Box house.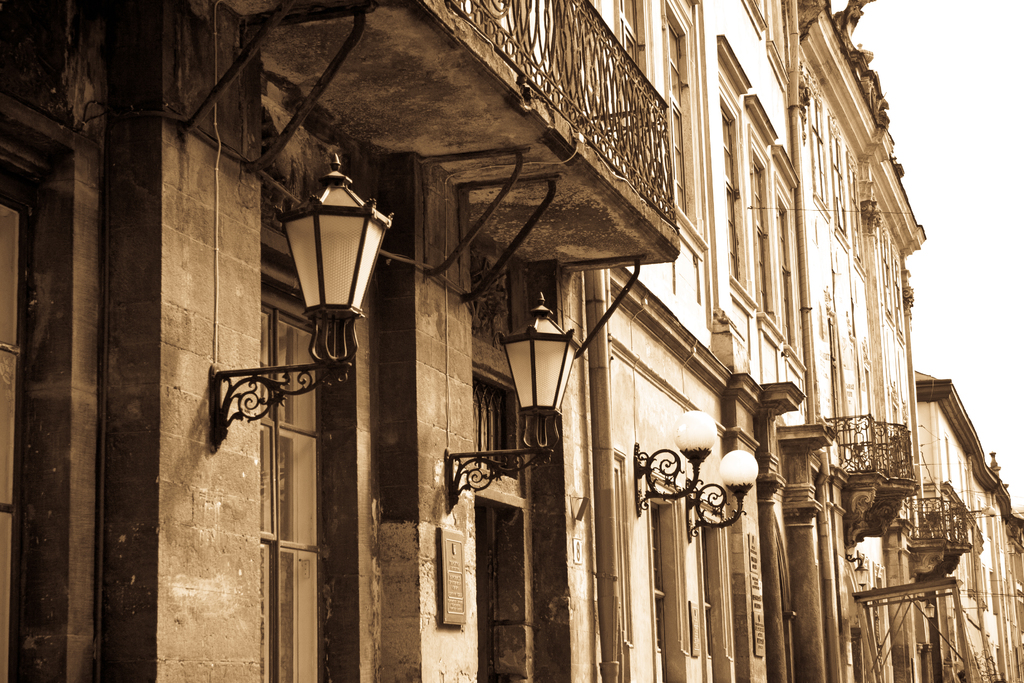
[left=0, top=0, right=974, bottom=682].
